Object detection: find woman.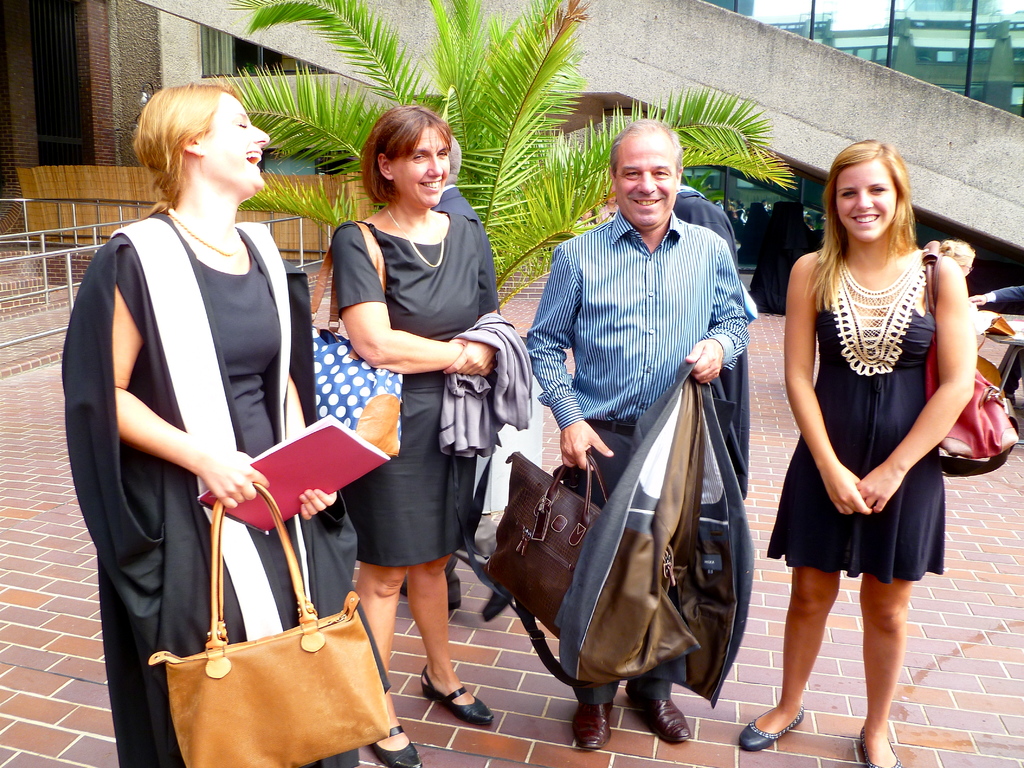
<box>595,193,619,225</box>.
